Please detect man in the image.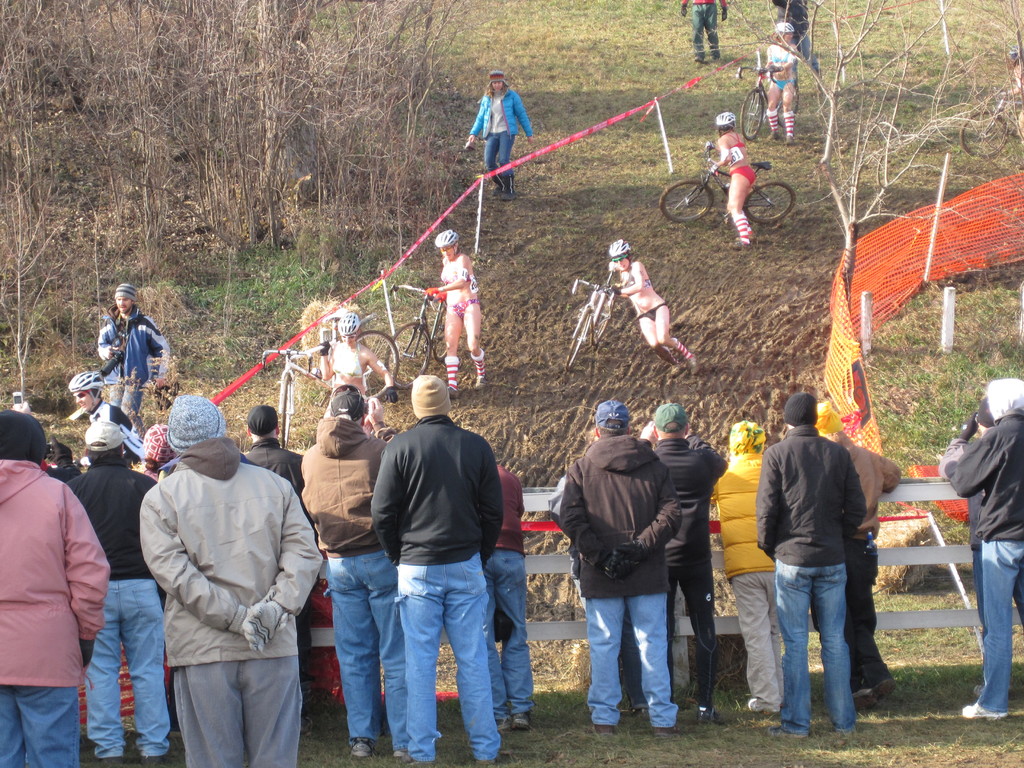
[136,393,317,767].
